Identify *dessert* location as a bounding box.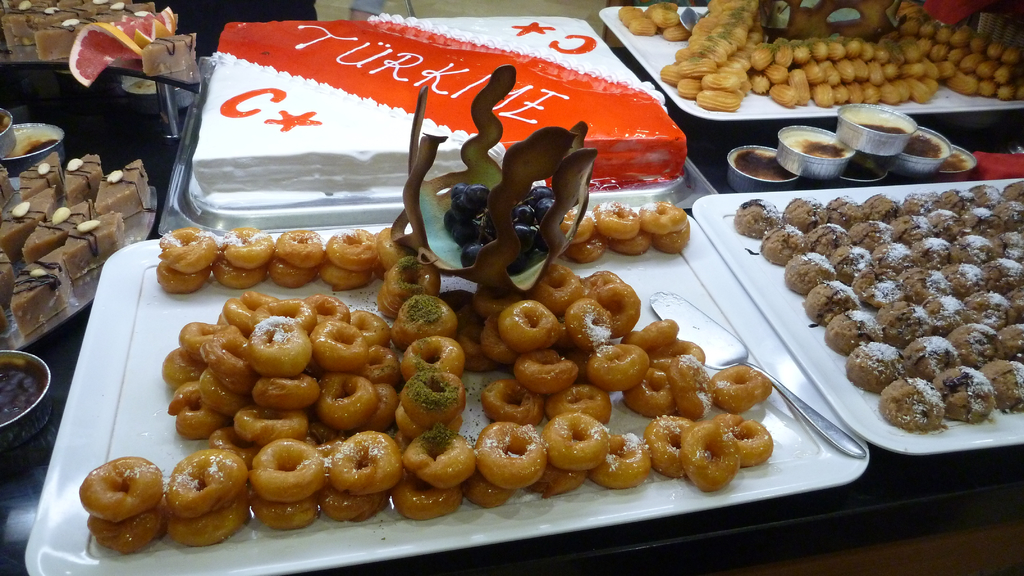
<bbox>856, 220, 887, 254</bbox>.
